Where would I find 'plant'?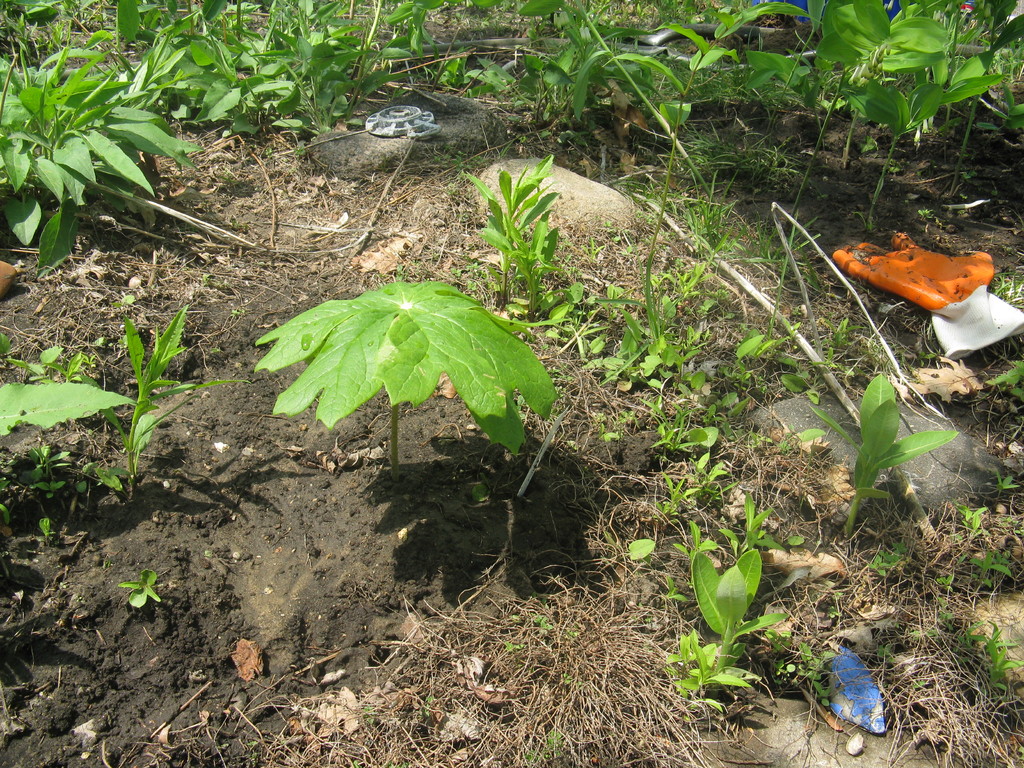
At <bbox>116, 569, 166, 611</bbox>.
